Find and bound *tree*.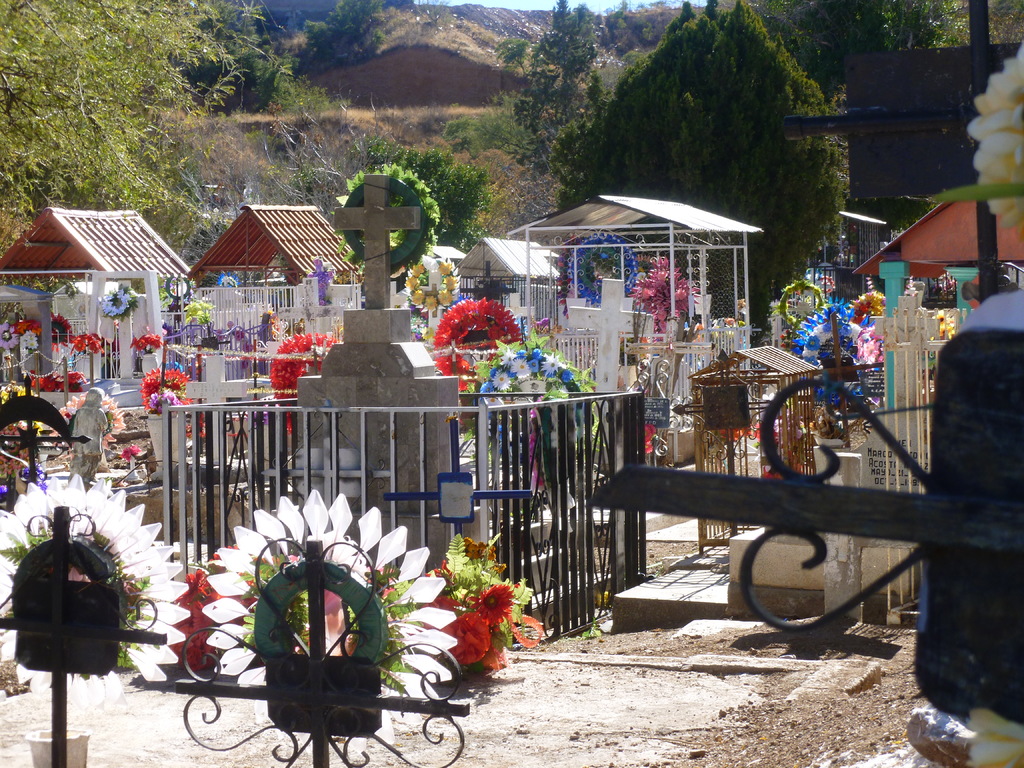
Bound: x1=774, y1=0, x2=967, y2=97.
